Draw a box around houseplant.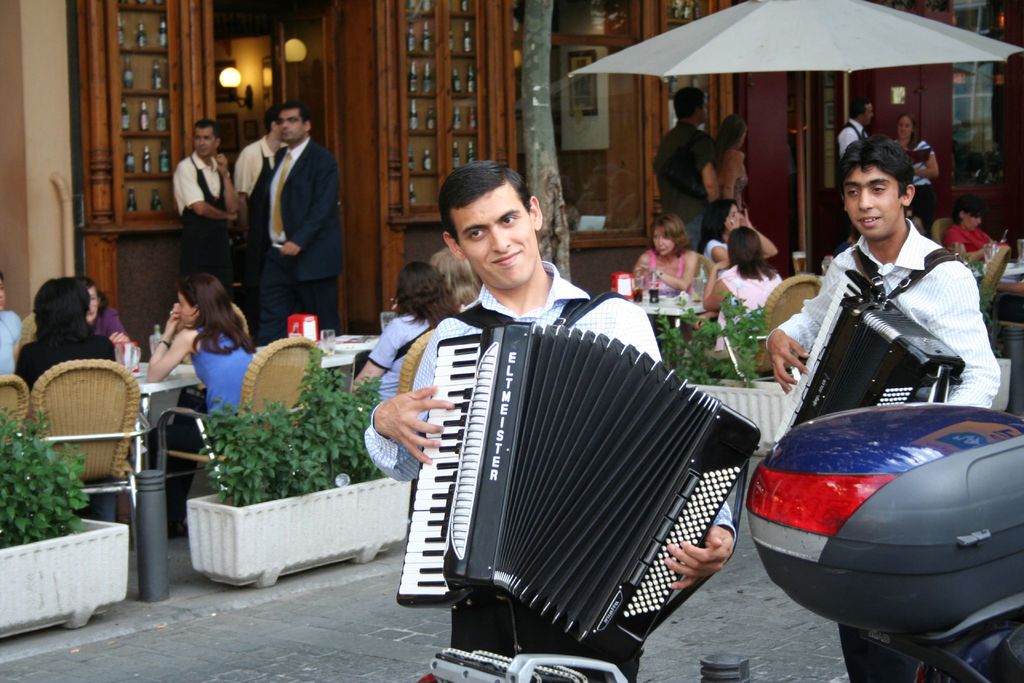
(0, 424, 79, 560).
